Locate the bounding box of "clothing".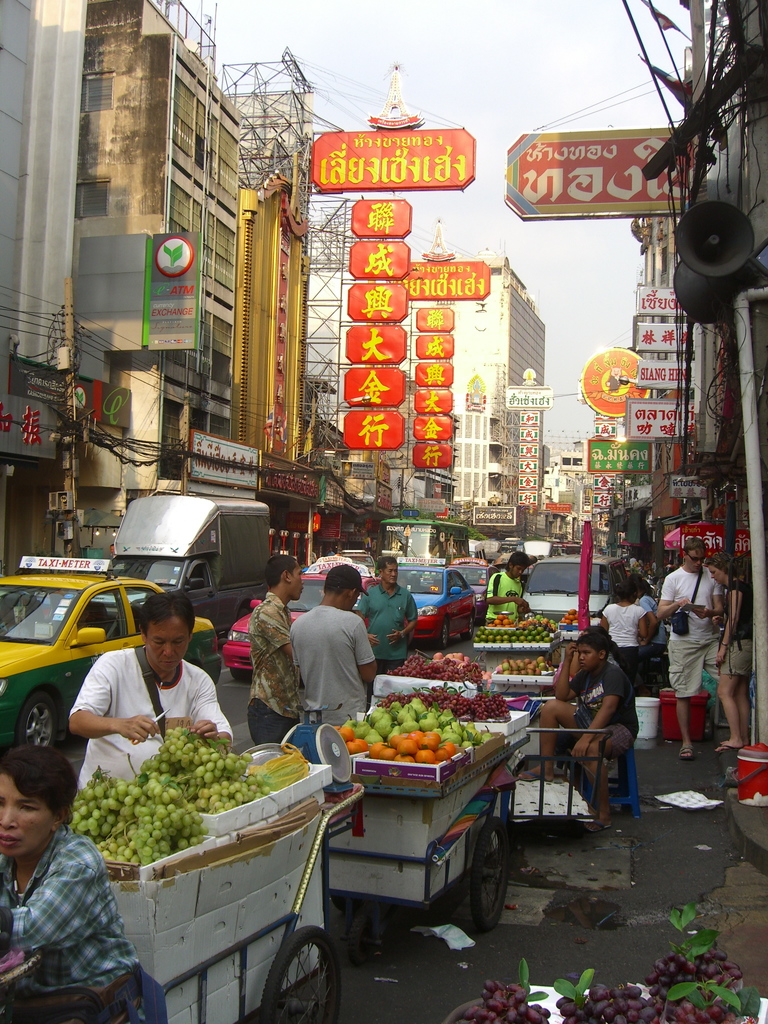
Bounding box: pyautogui.locateOnScreen(247, 578, 305, 725).
